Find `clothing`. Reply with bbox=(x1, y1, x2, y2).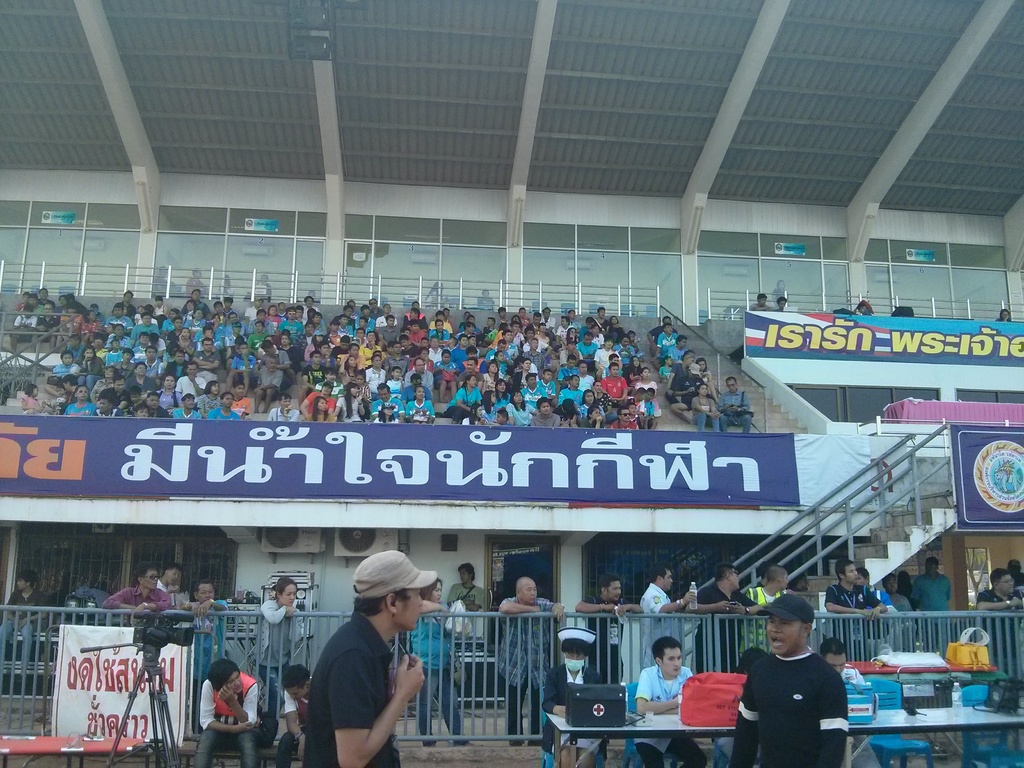
bbox=(739, 588, 785, 646).
